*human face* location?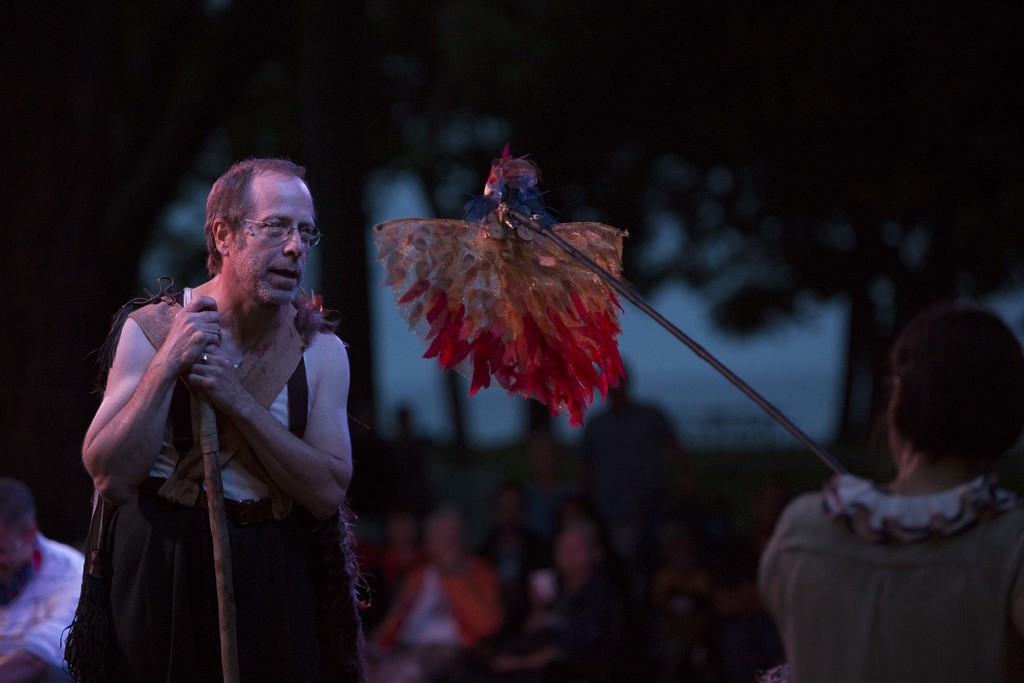
region(756, 483, 781, 518)
